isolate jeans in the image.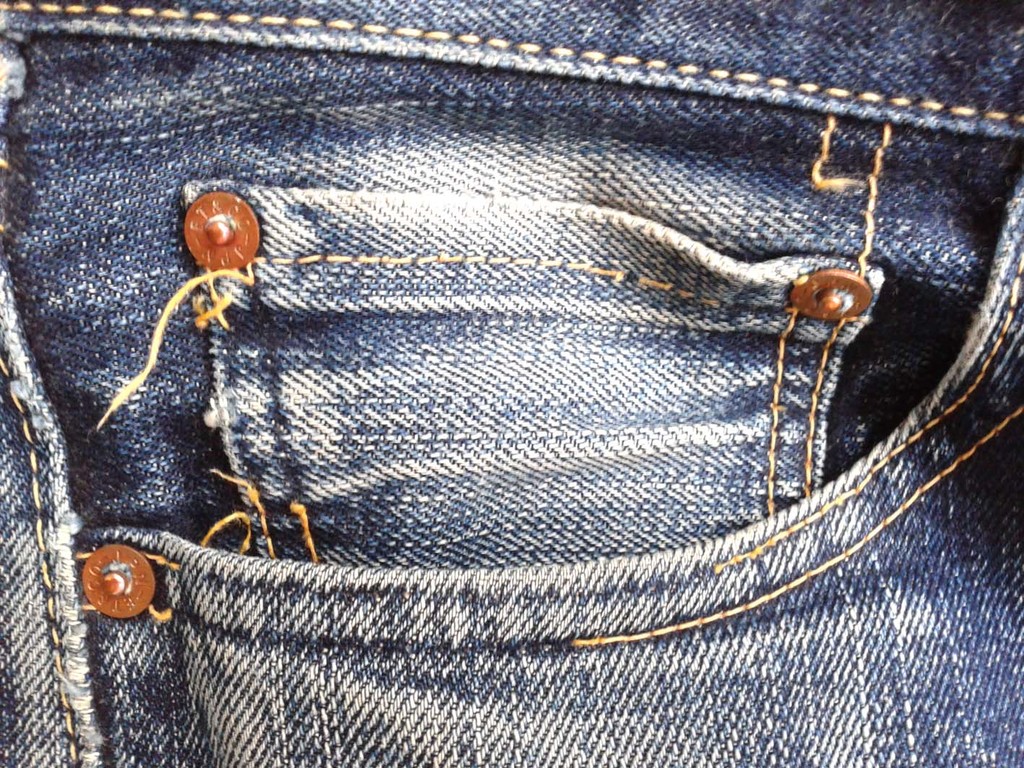
Isolated region: detection(0, 0, 1023, 767).
